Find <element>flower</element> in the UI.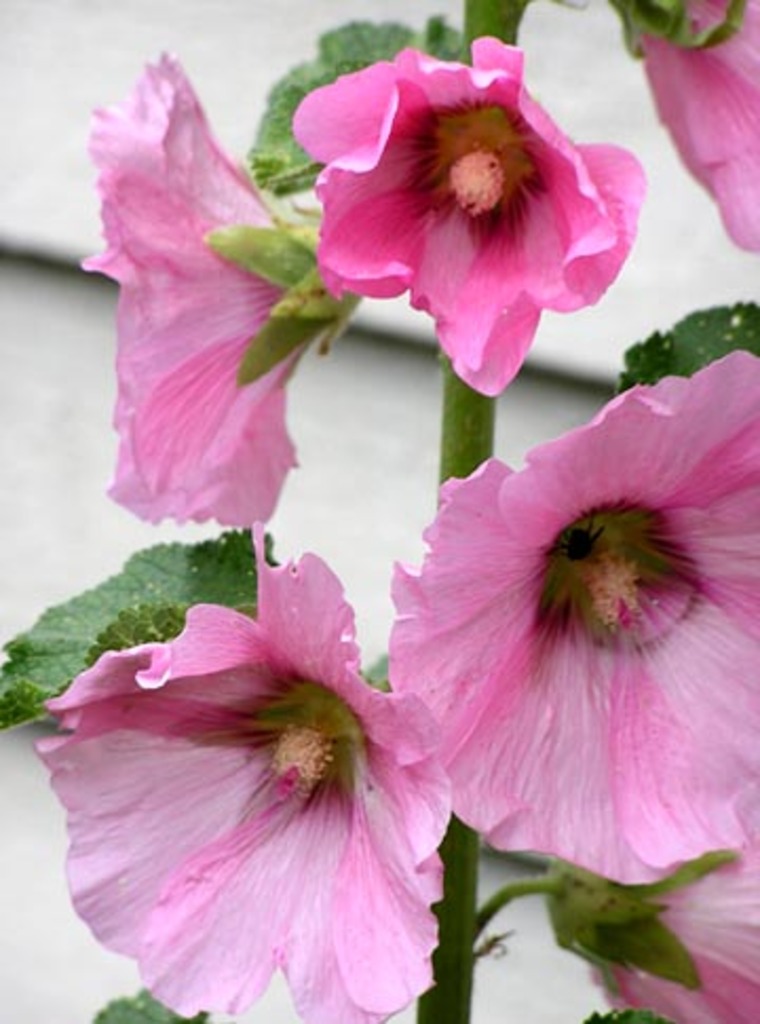
UI element at (388, 342, 756, 864).
